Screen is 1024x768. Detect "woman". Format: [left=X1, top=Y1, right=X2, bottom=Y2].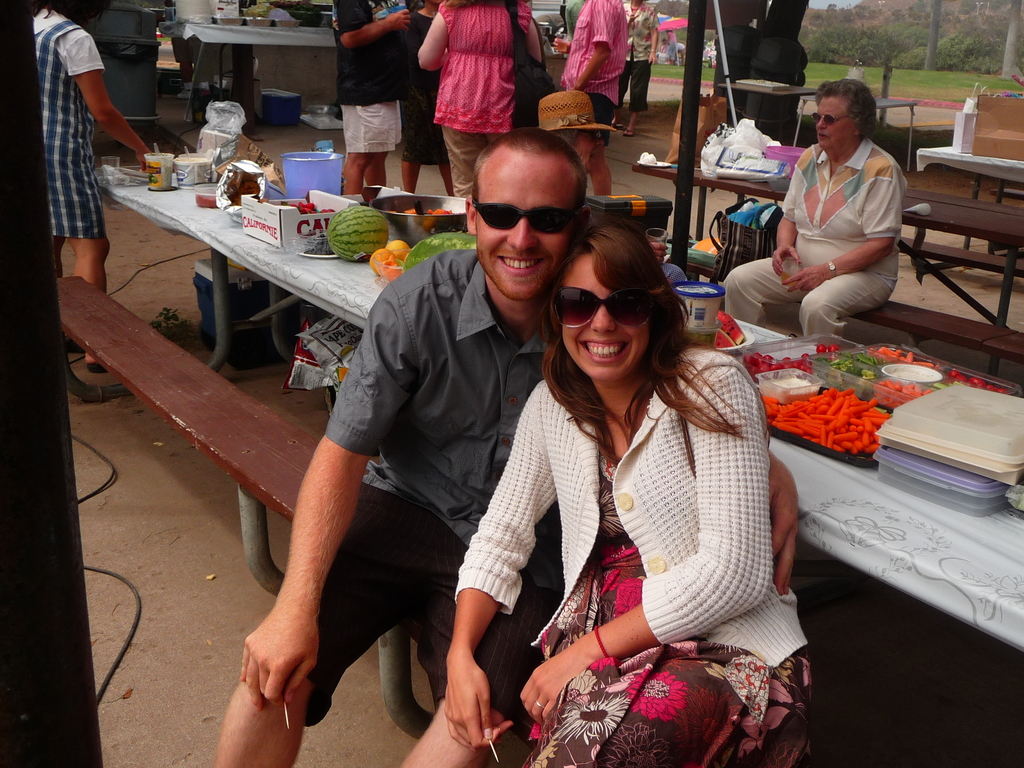
[left=722, top=78, right=909, bottom=348].
